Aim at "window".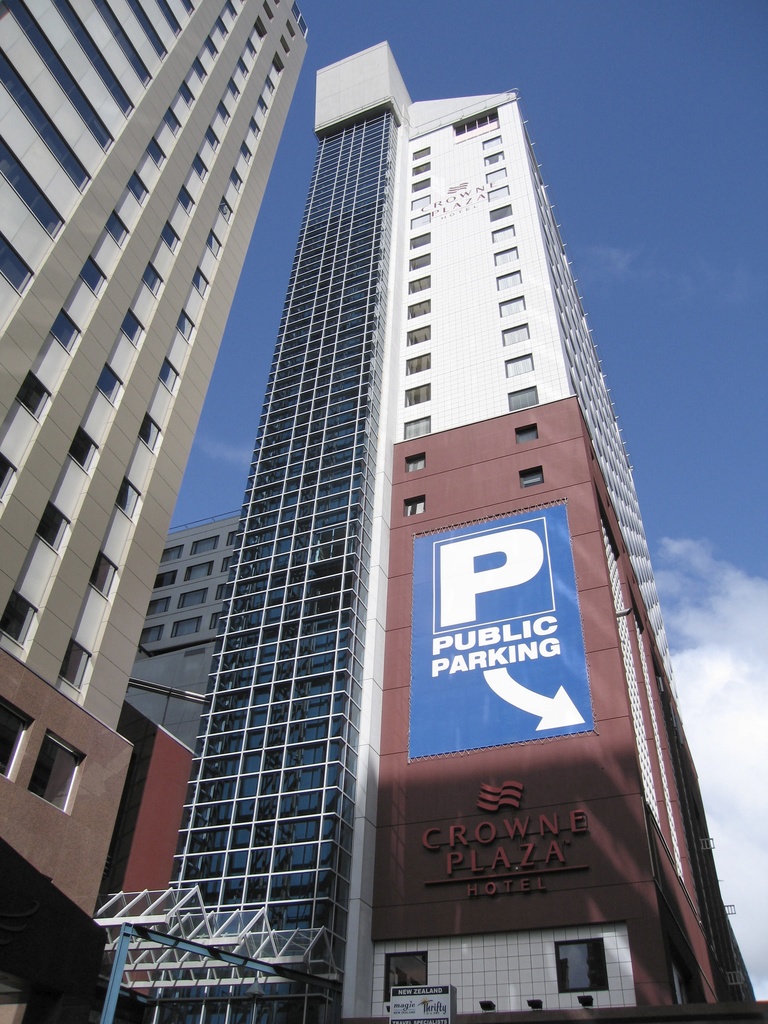
Aimed at 253,13,270,44.
